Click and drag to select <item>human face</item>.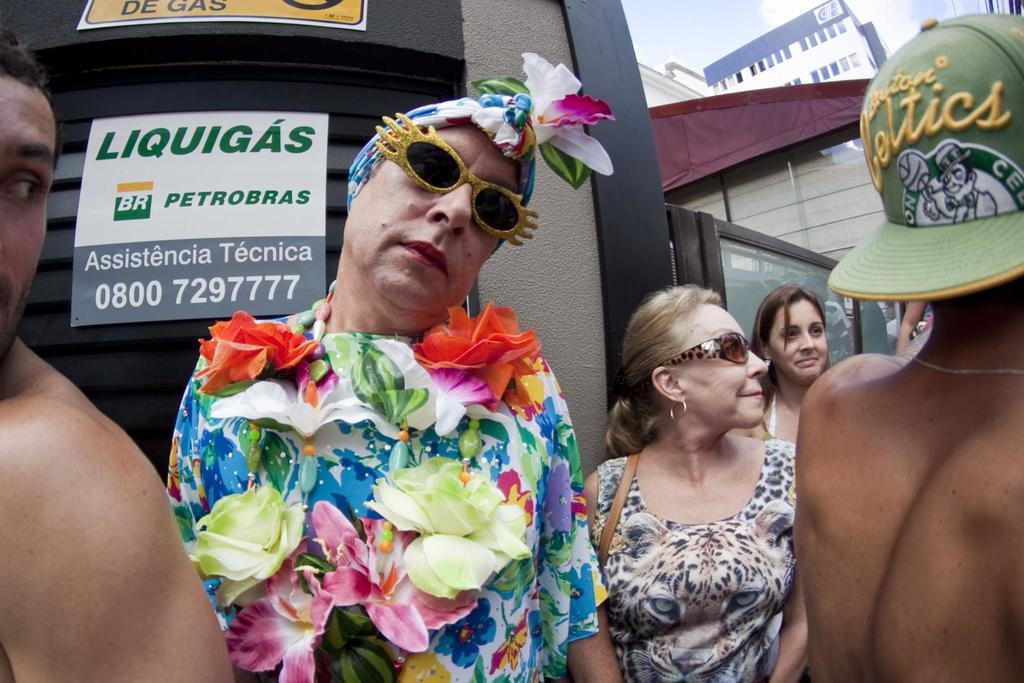
Selection: 772:302:822:383.
